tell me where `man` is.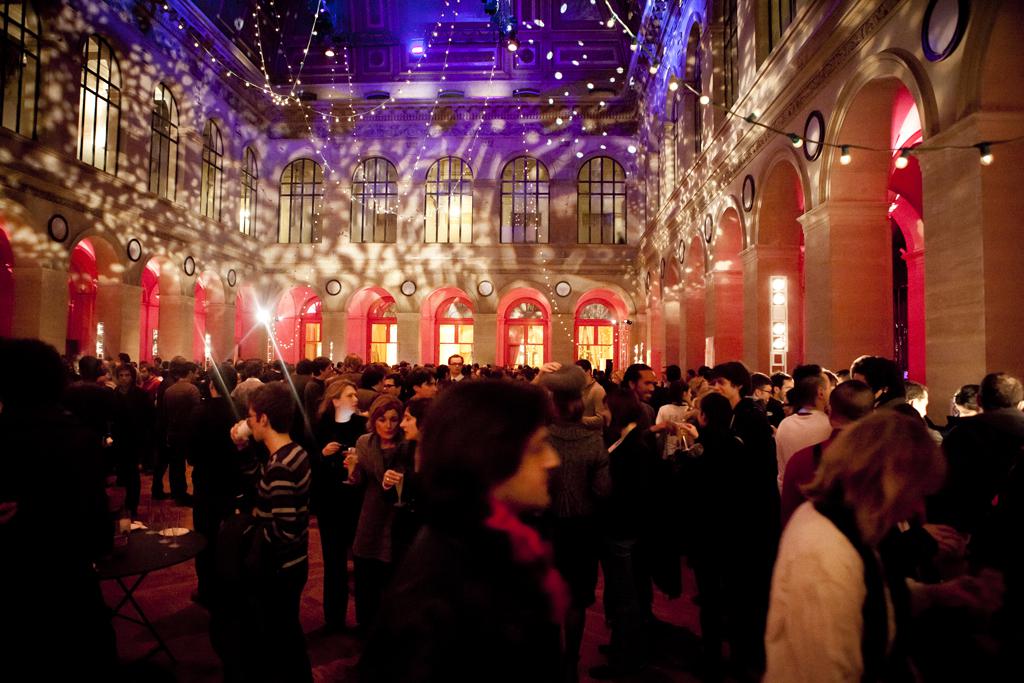
`man` is at box(326, 352, 362, 389).
